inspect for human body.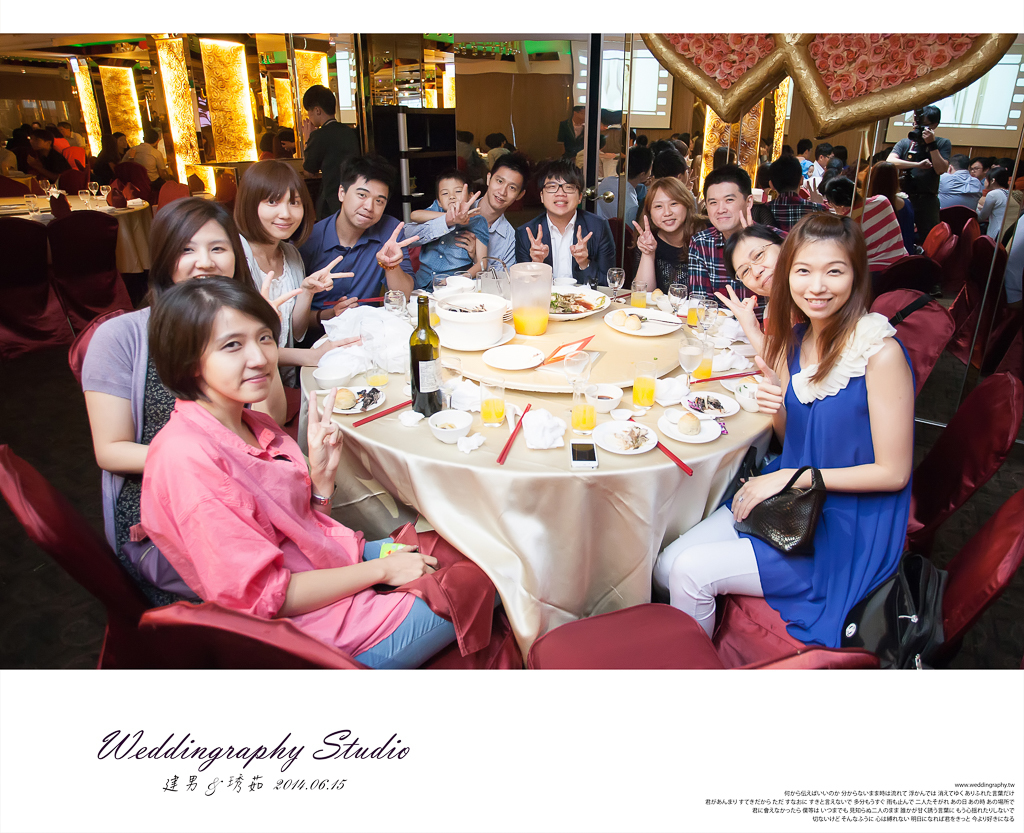
Inspection: bbox=[555, 110, 590, 170].
